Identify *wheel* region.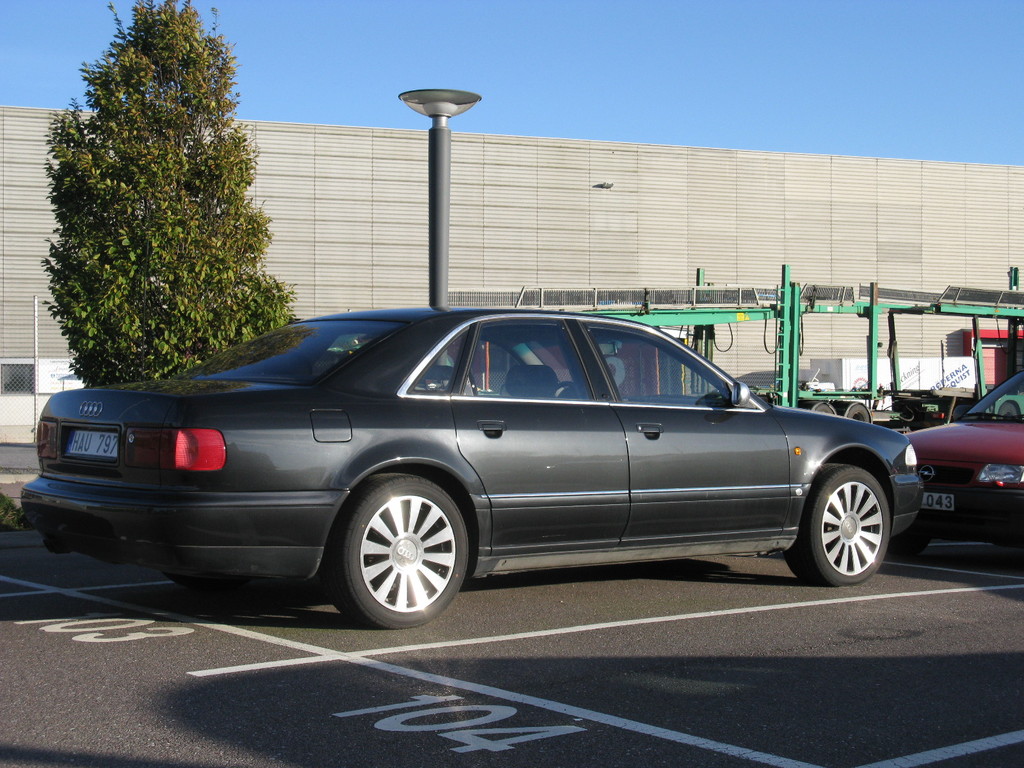
Region: [left=890, top=531, right=930, bottom=554].
